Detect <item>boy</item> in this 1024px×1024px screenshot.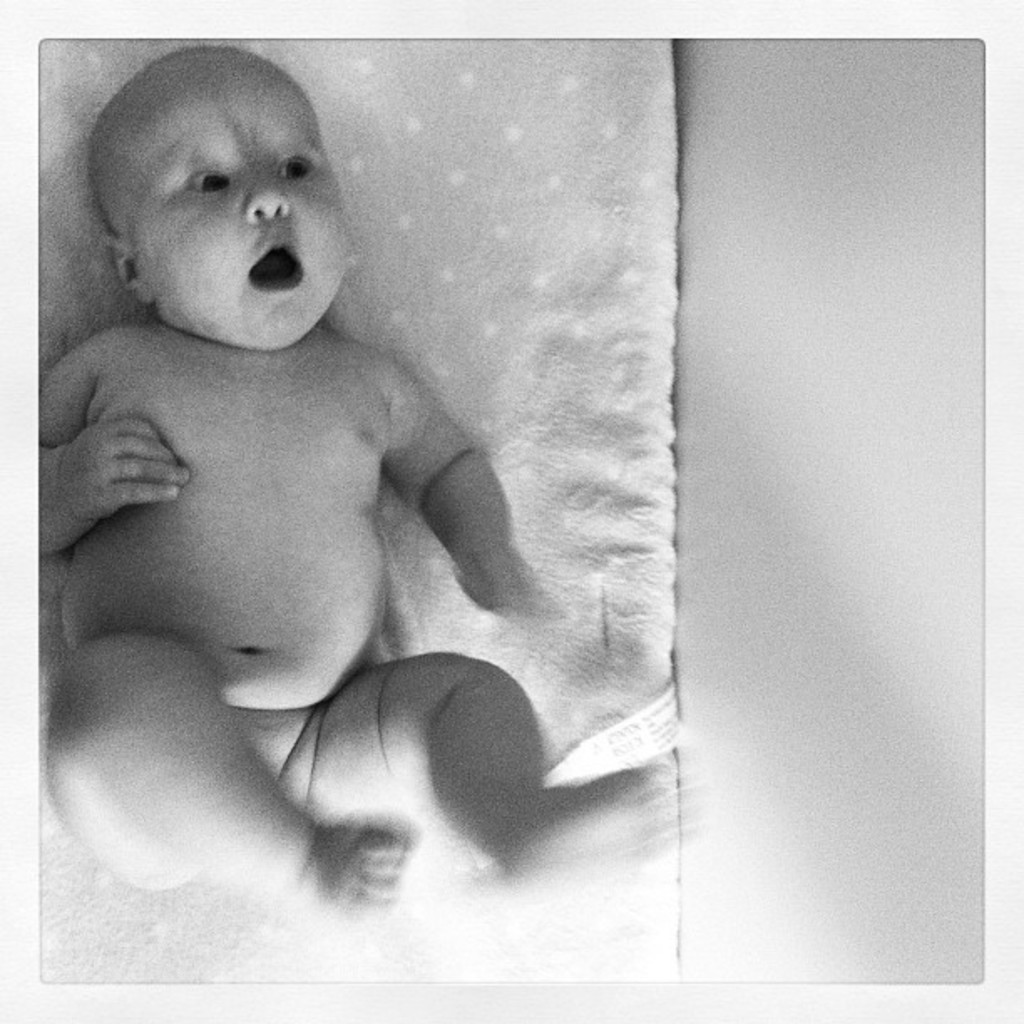
Detection: left=33, top=38, right=696, bottom=930.
